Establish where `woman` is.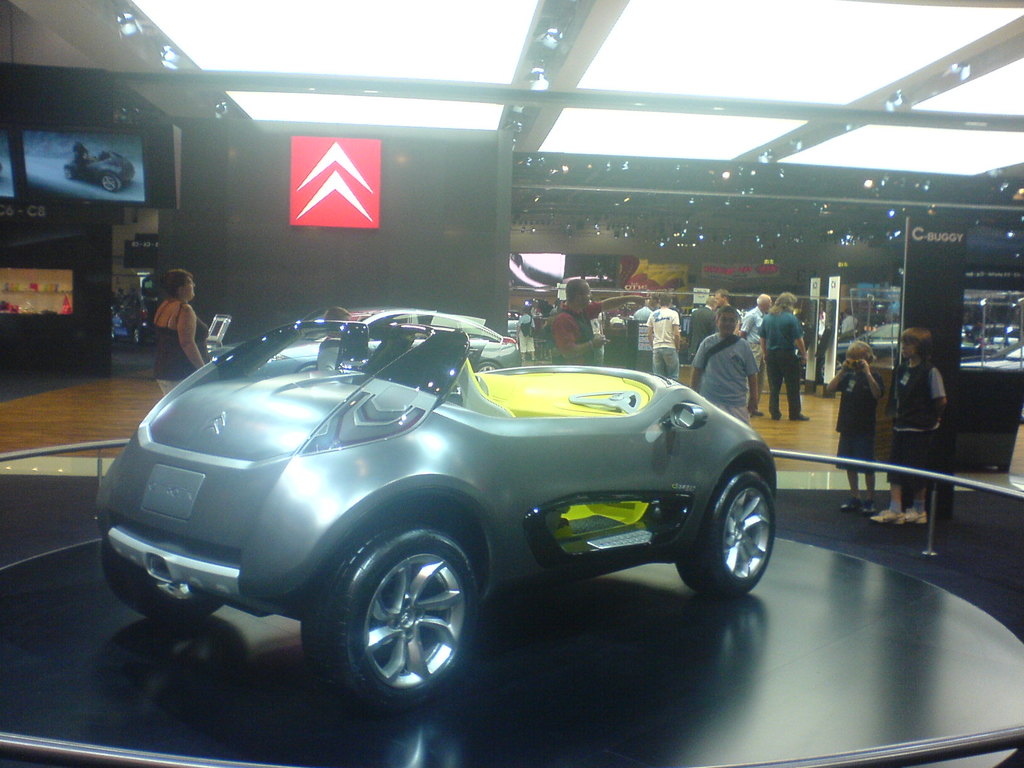
Established at [607,311,626,325].
